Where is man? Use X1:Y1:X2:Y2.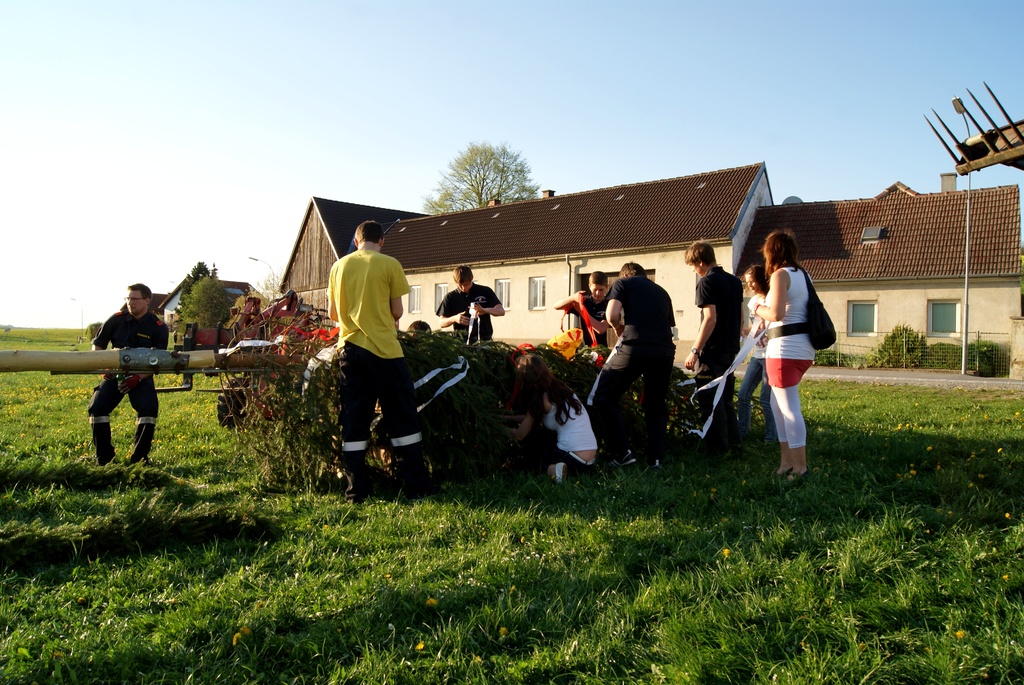
321:221:452:498.
